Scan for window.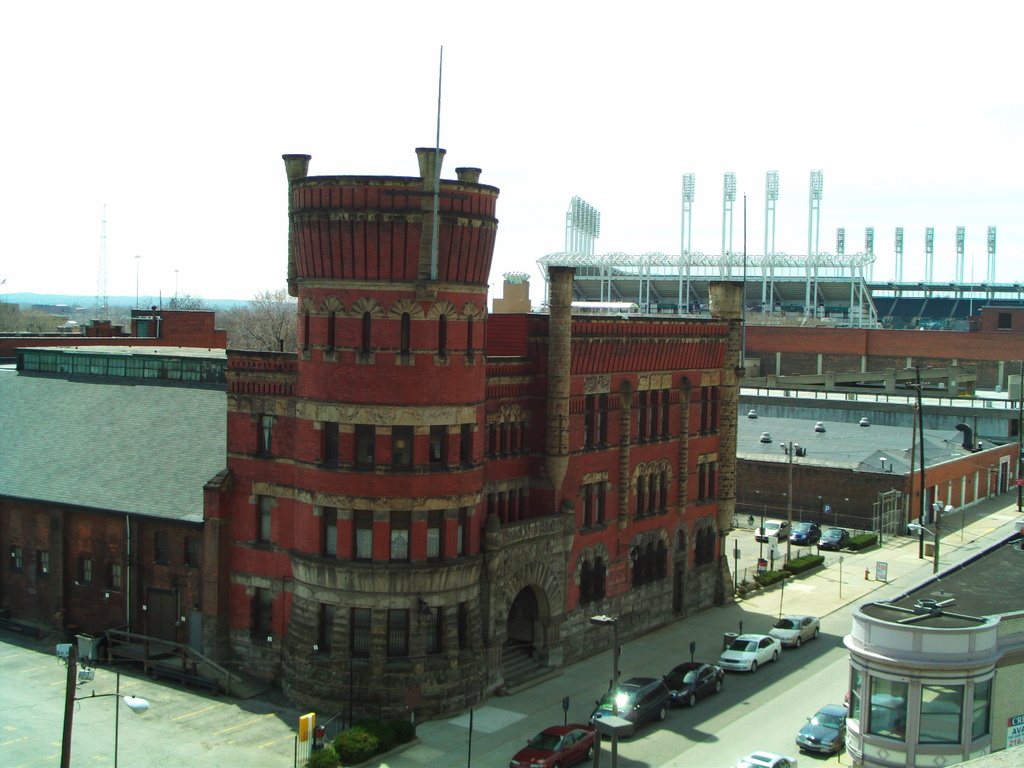
Scan result: 845, 664, 867, 729.
